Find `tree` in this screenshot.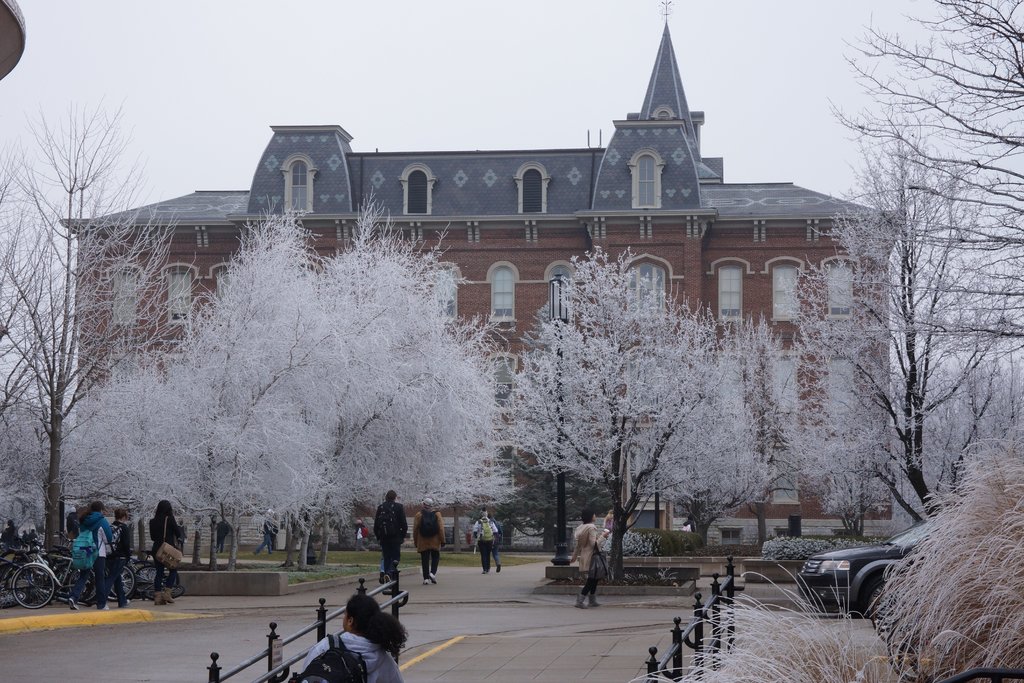
The bounding box for `tree` is BBox(778, 0, 1023, 536).
